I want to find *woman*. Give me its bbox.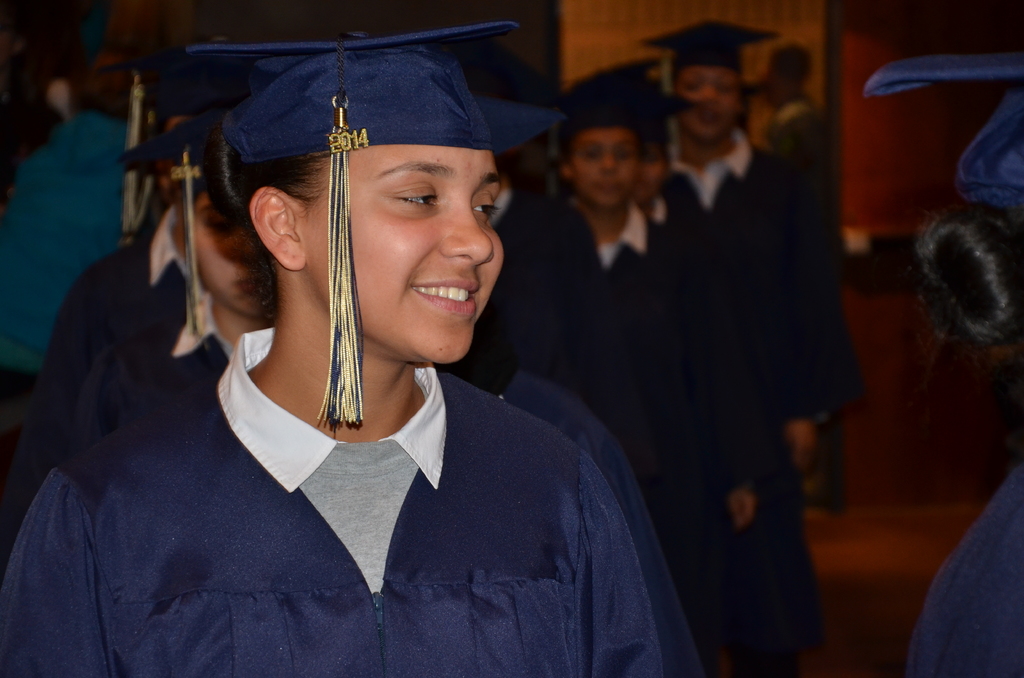
(60, 51, 680, 650).
